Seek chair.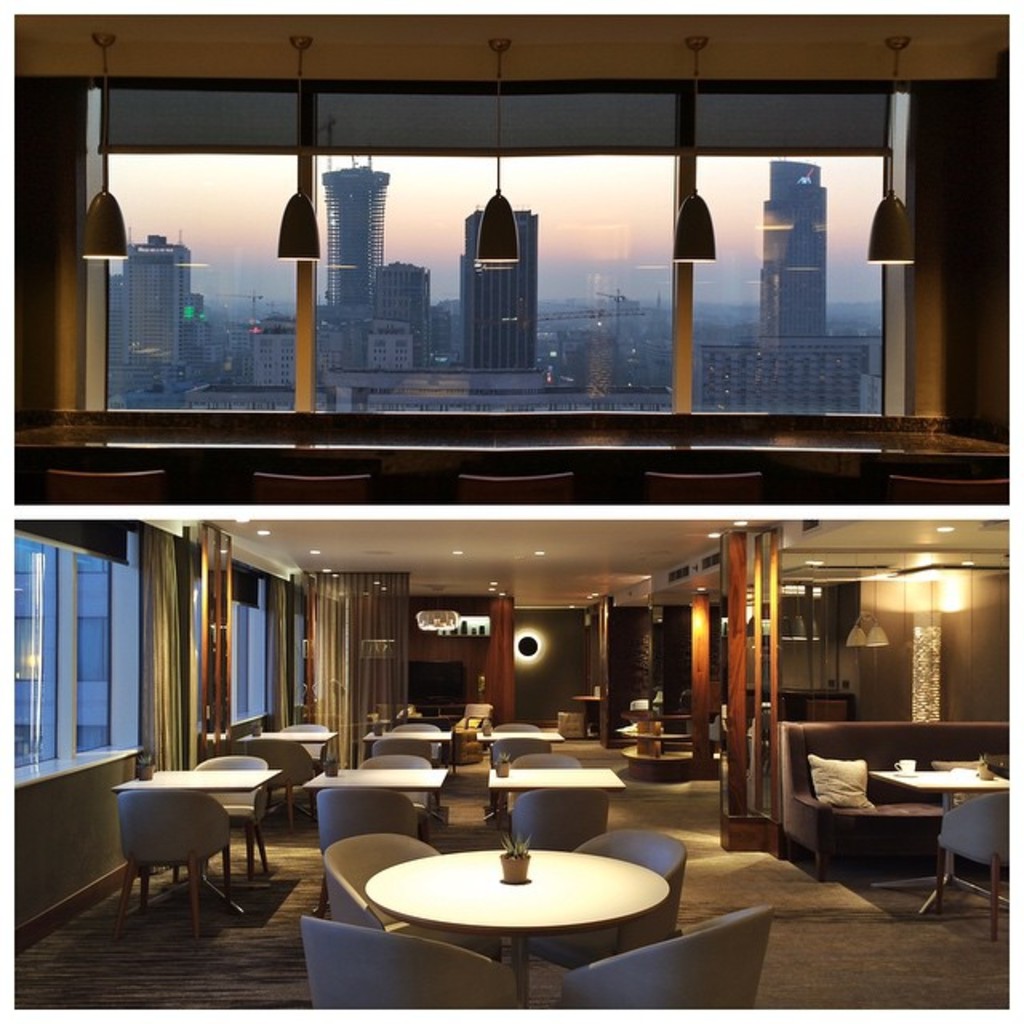
crop(357, 752, 435, 829).
